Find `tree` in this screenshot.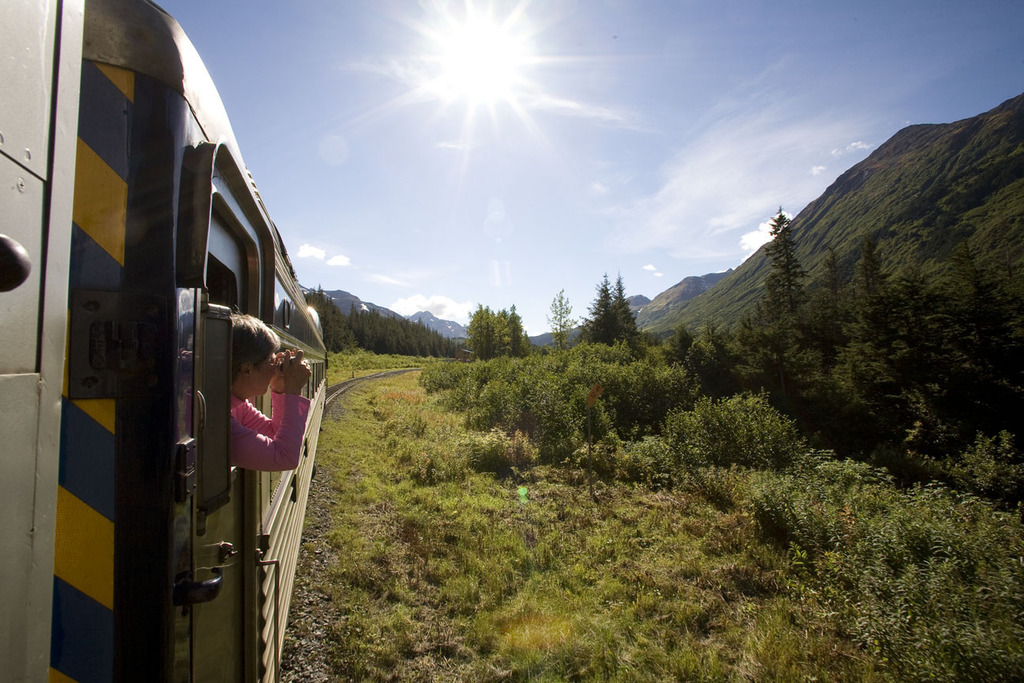
The bounding box for `tree` is 615:274:639:337.
